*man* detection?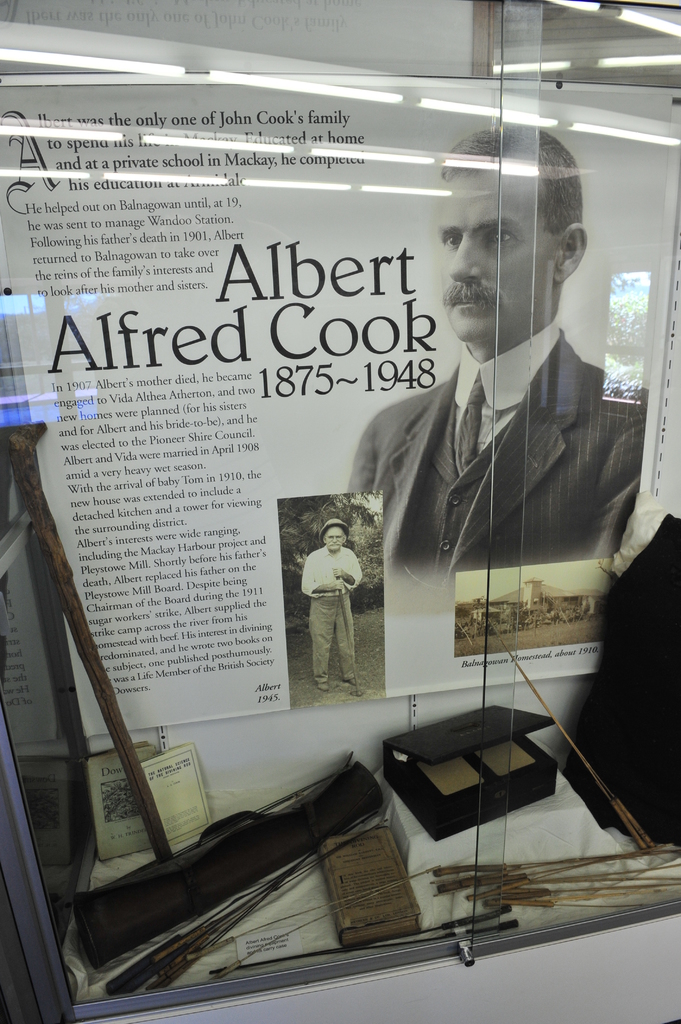
box(328, 147, 649, 702)
